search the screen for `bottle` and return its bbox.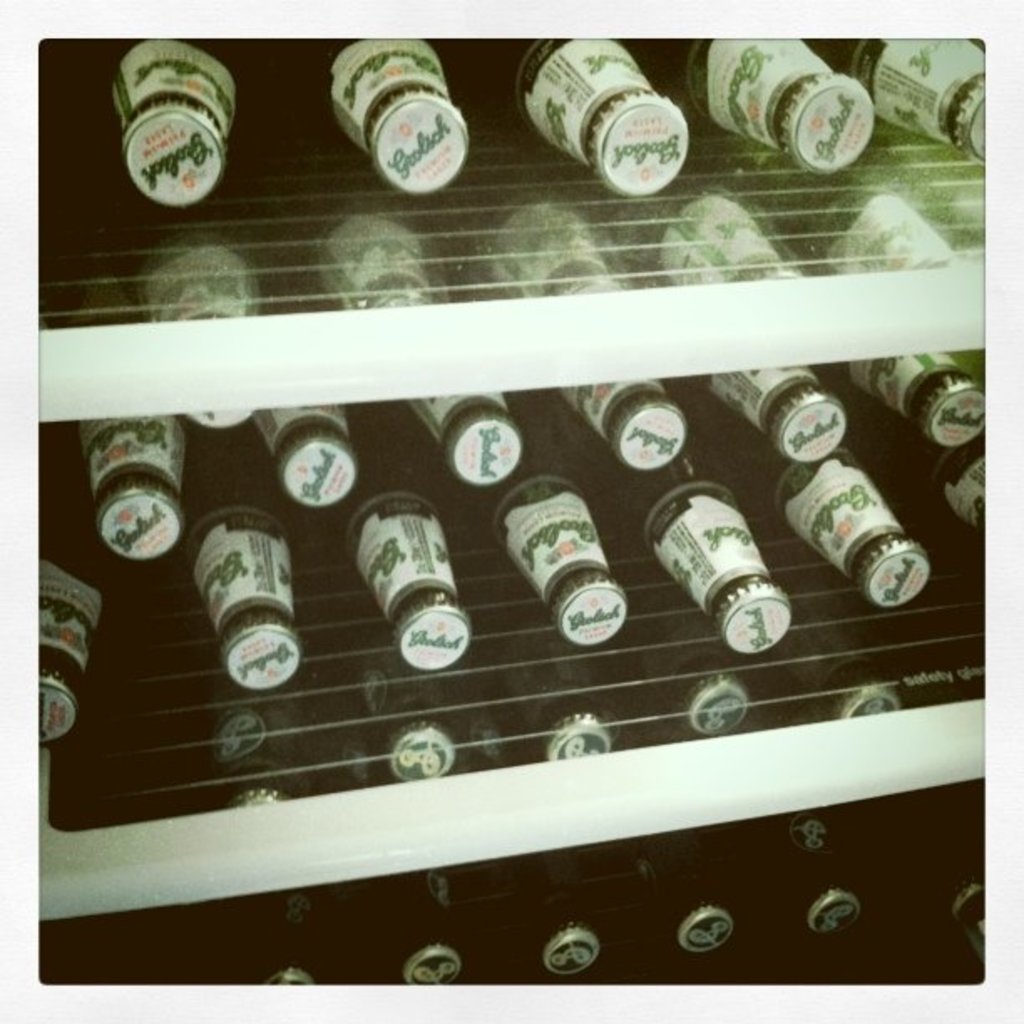
Found: (316, 197, 437, 330).
